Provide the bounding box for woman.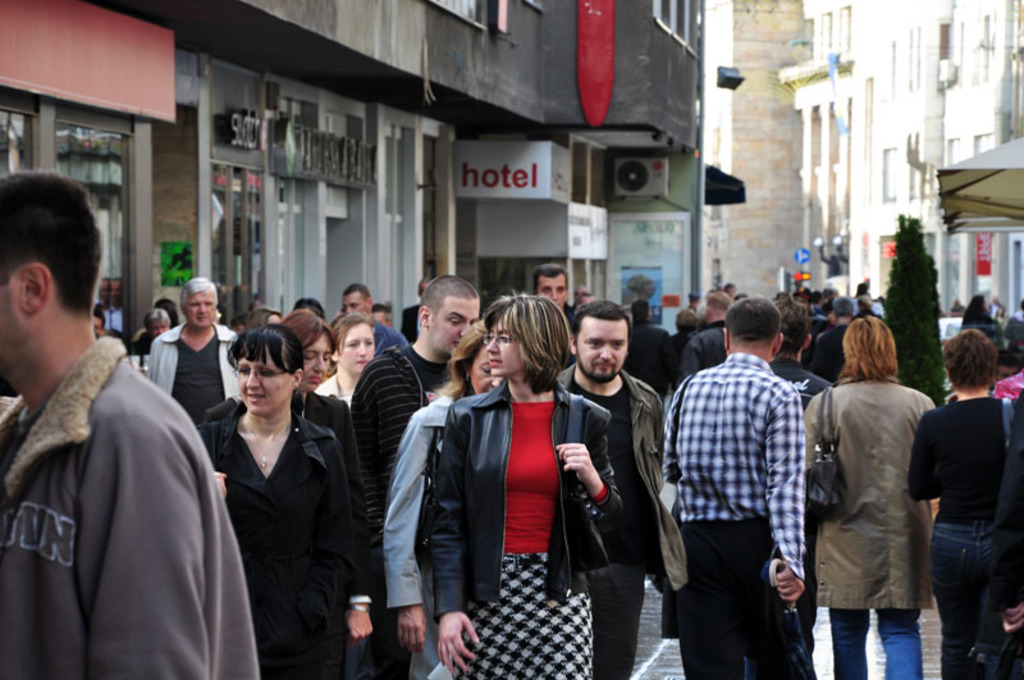
(left=671, top=309, right=703, bottom=384).
